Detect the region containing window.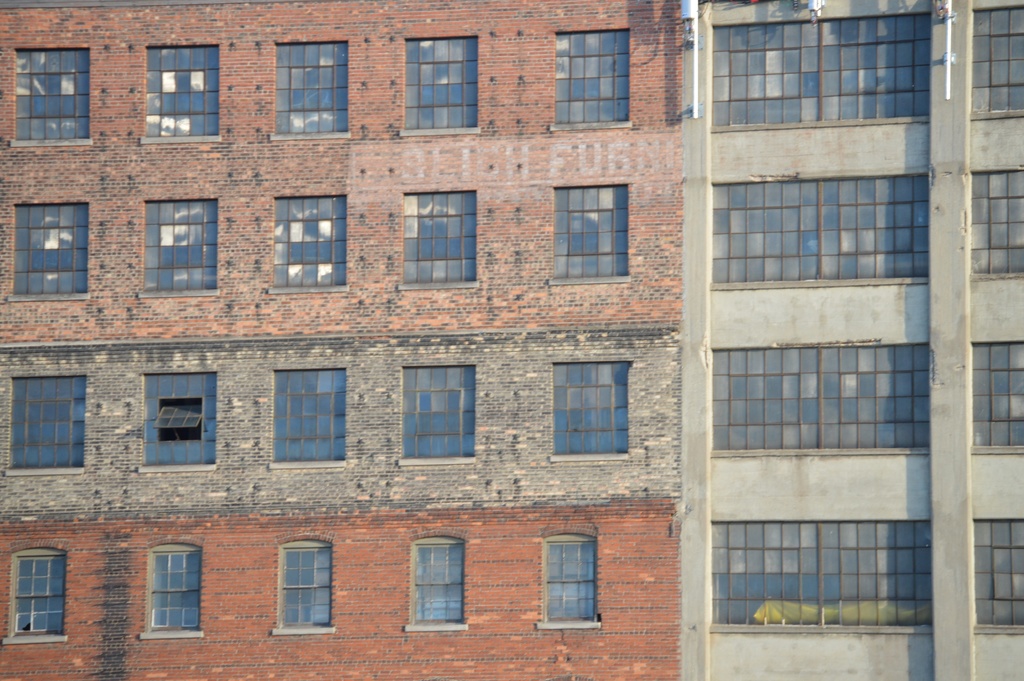
538, 530, 601, 627.
